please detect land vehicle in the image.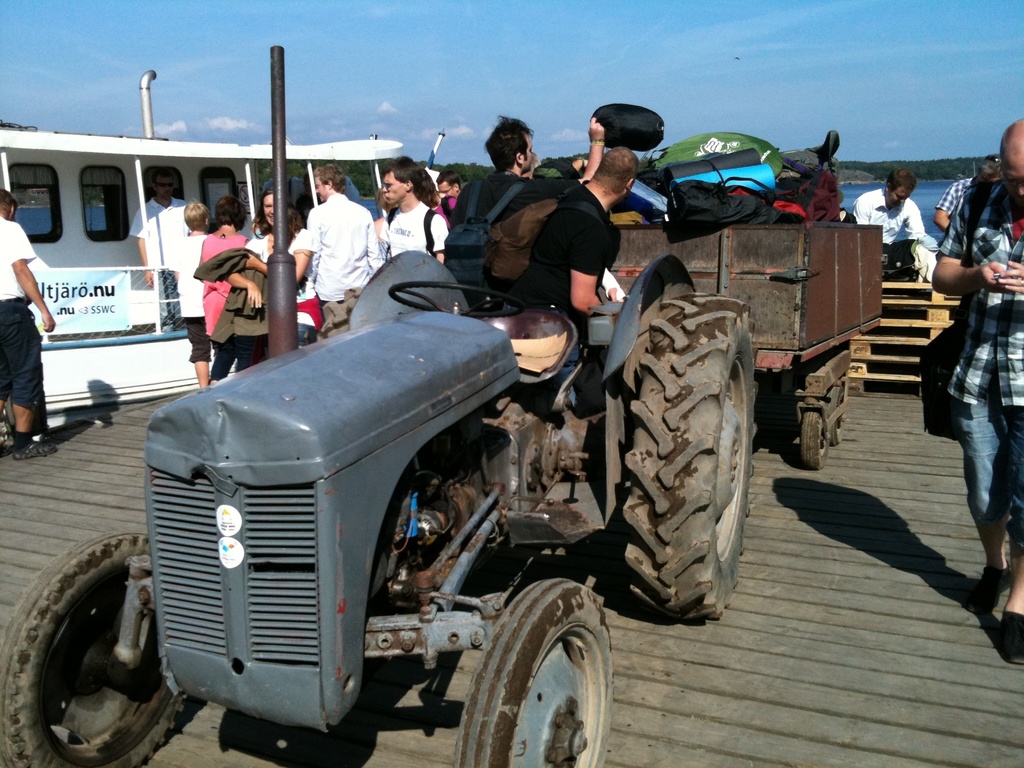
[0,35,928,767].
